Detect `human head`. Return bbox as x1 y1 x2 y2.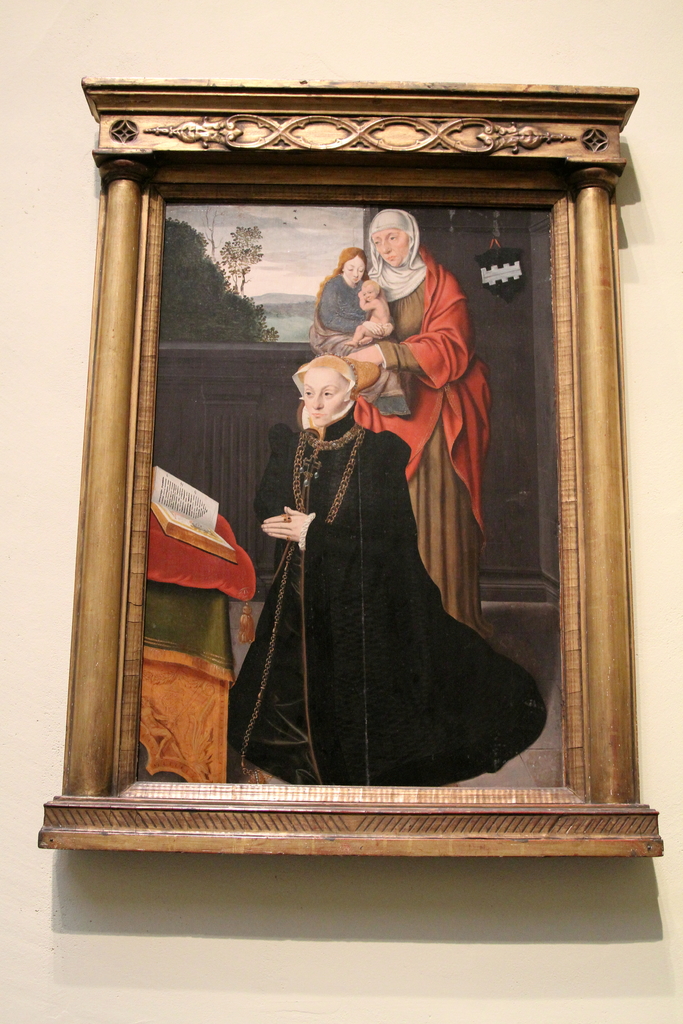
338 246 368 282.
